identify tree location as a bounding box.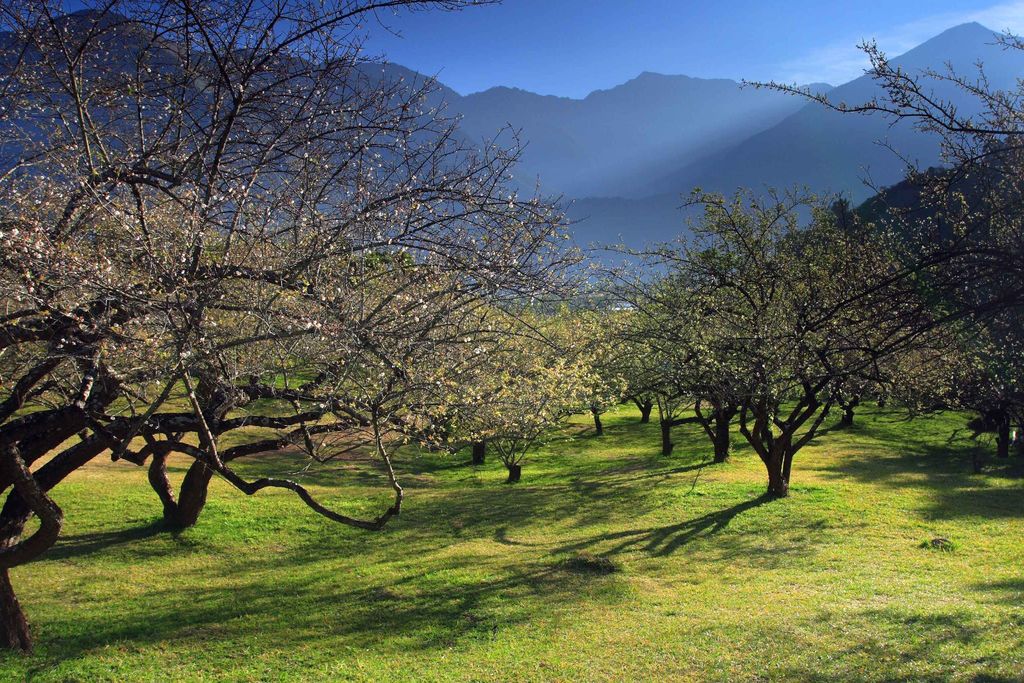
box=[14, 0, 733, 536].
